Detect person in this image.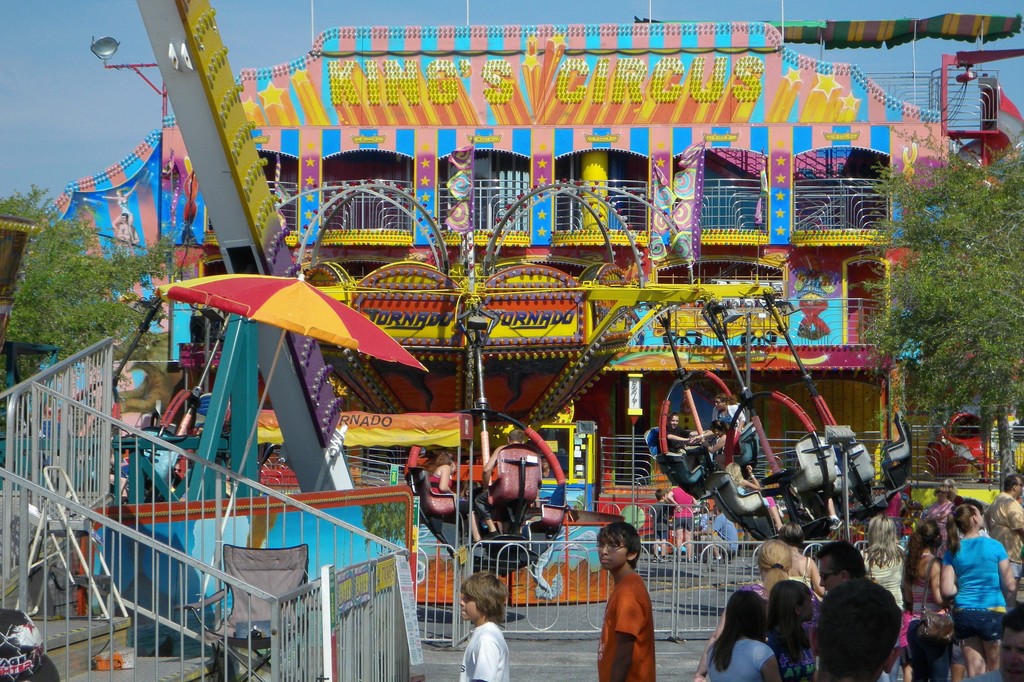
Detection: Rect(425, 448, 480, 545).
